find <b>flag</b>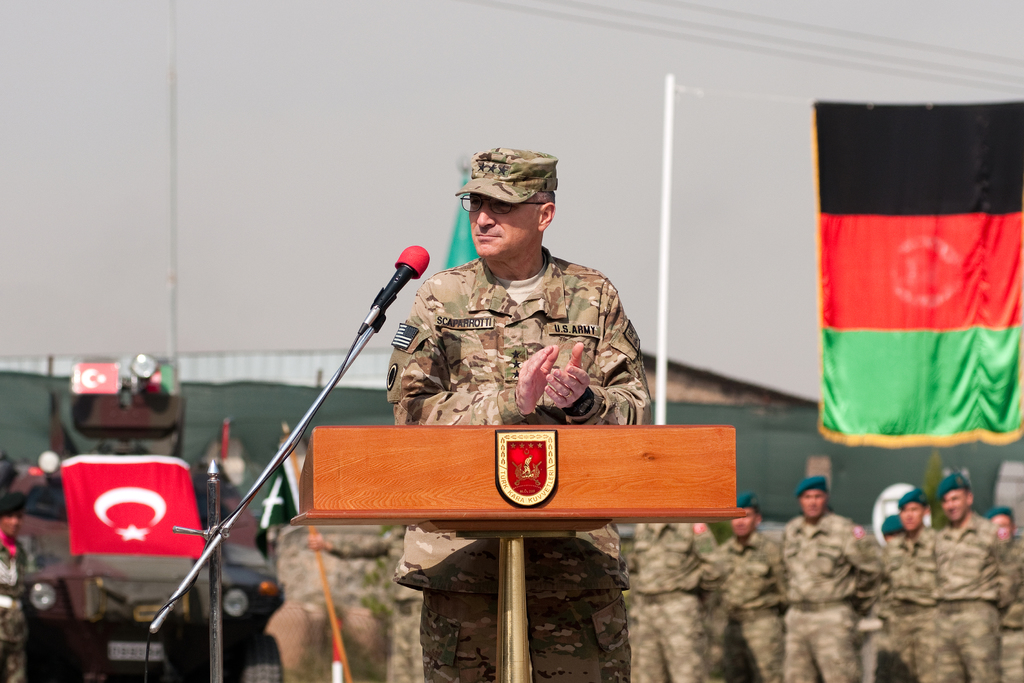
bbox=(60, 458, 212, 565)
